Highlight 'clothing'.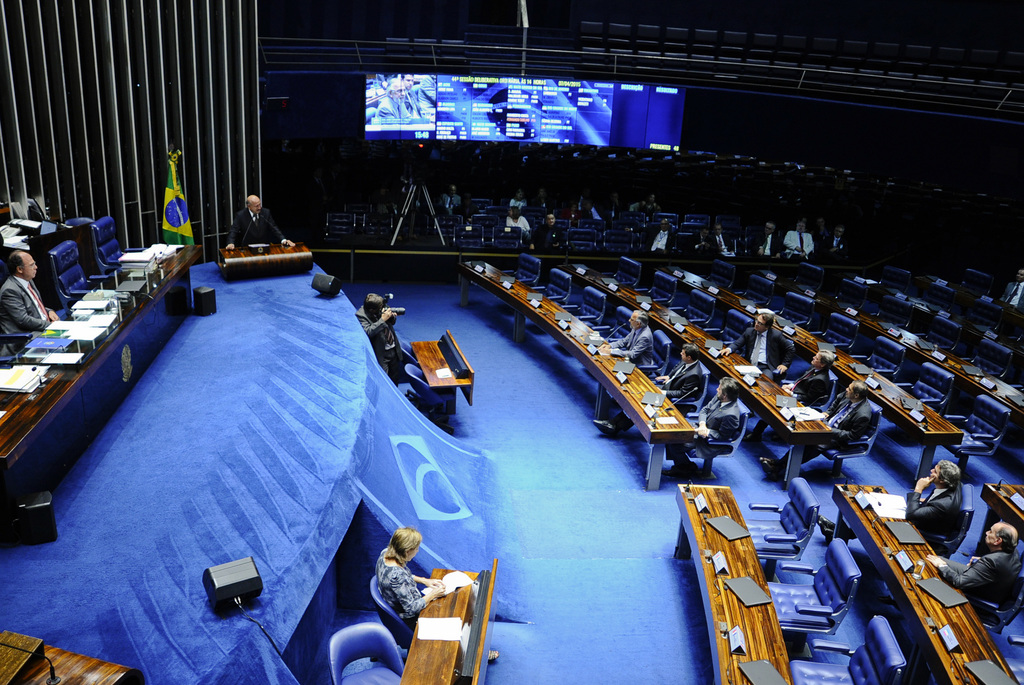
Highlighted region: (755, 229, 778, 256).
